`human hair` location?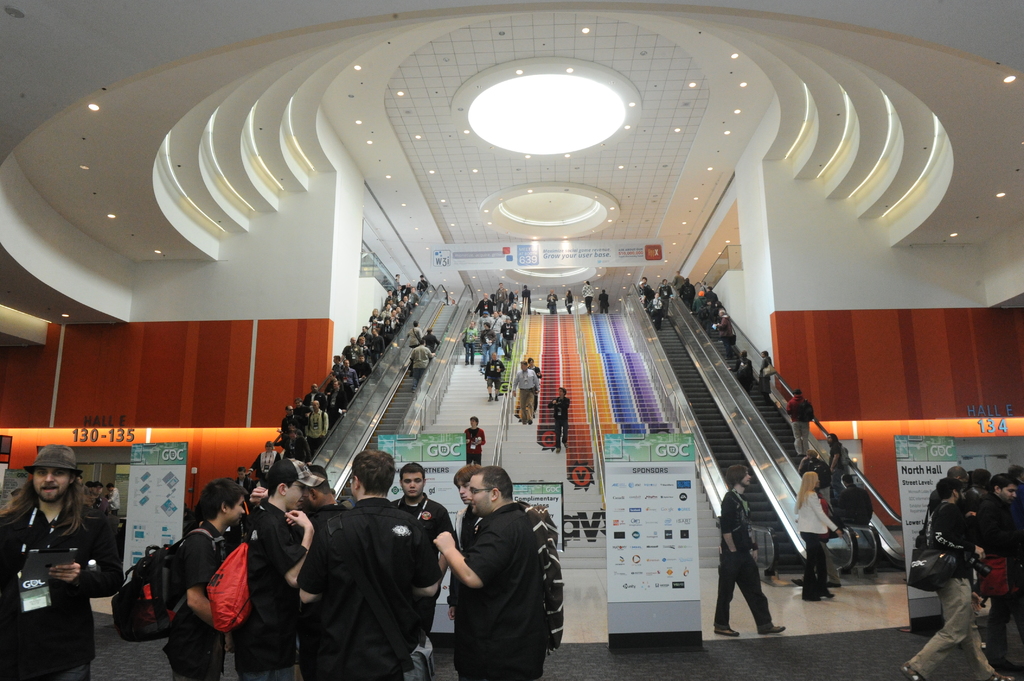
<box>971,470,989,485</box>
